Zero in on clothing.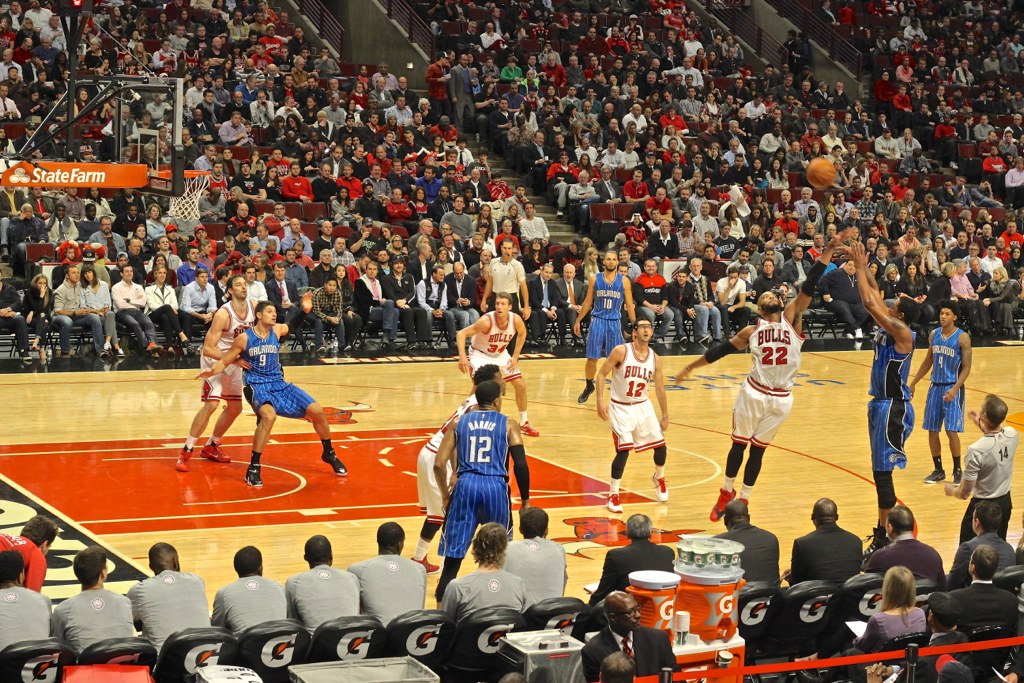
Zeroed in: l=718, t=522, r=781, b=586.
